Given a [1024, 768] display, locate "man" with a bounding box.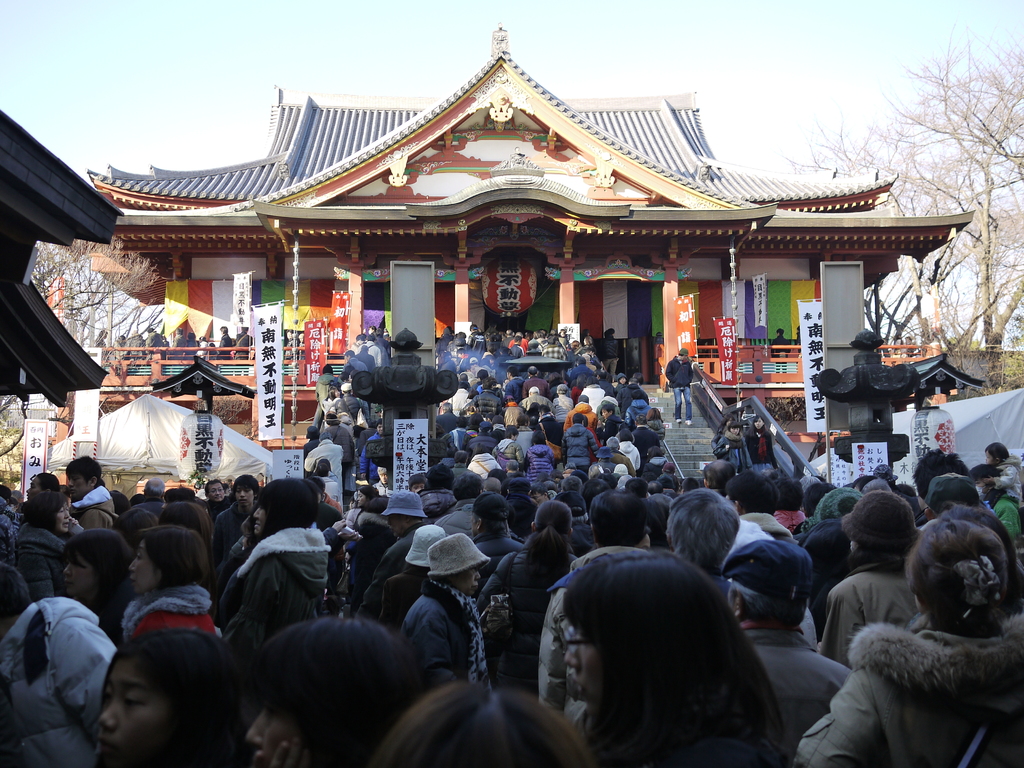
Located: <box>561,474,584,491</box>.
